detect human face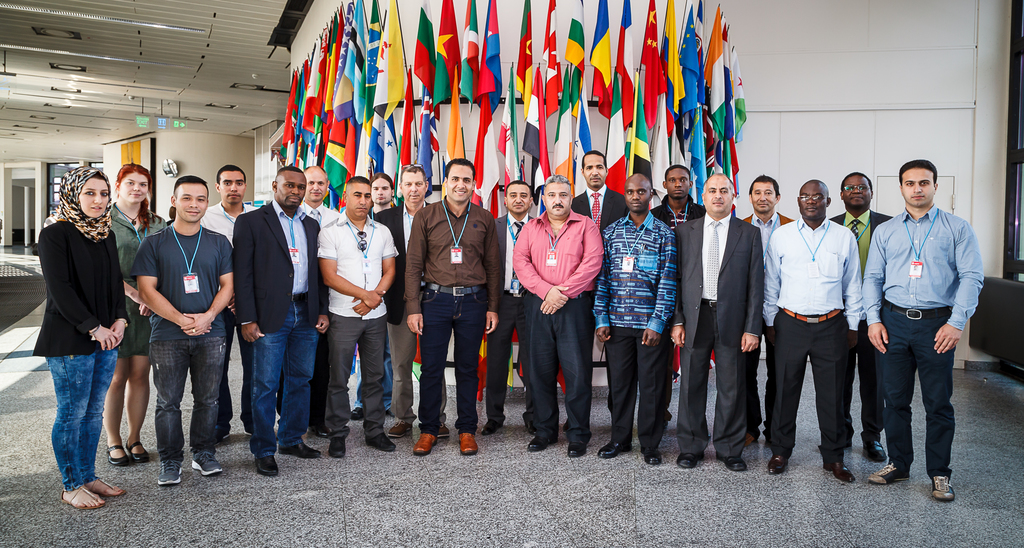
(x1=282, y1=170, x2=304, y2=210)
